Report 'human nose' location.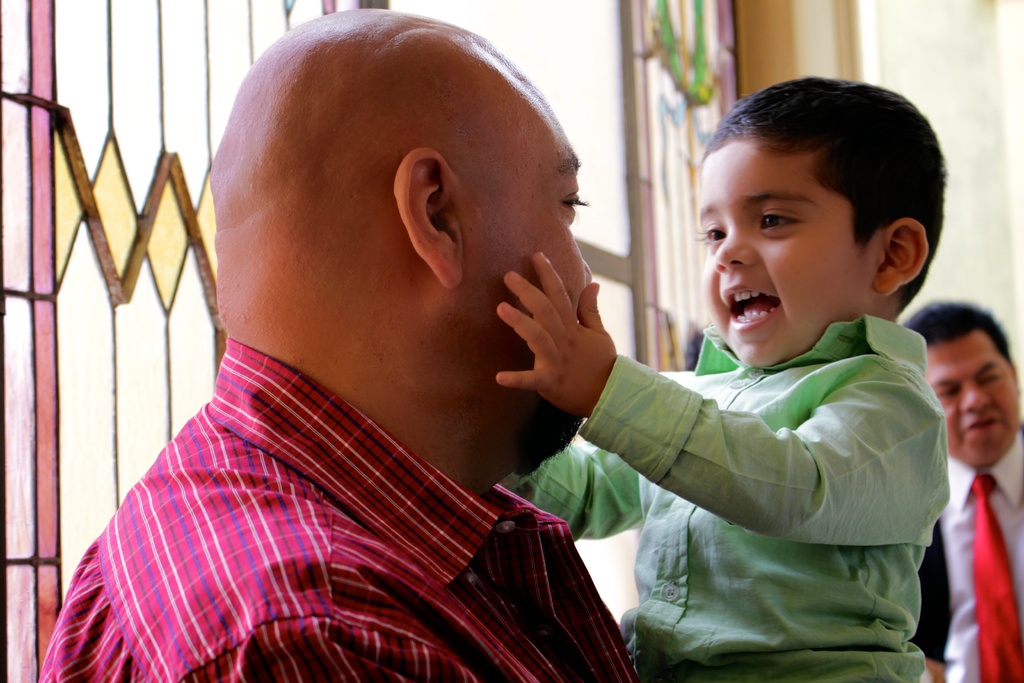
Report: l=960, t=383, r=993, b=415.
